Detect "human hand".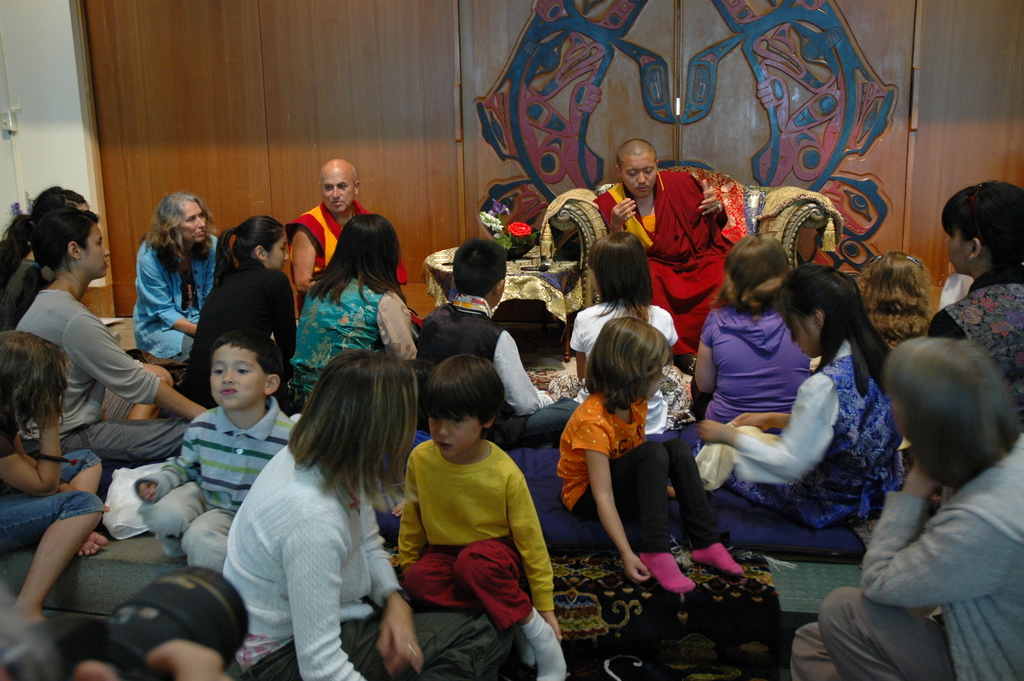
Detected at x1=137 y1=482 x2=159 y2=504.
